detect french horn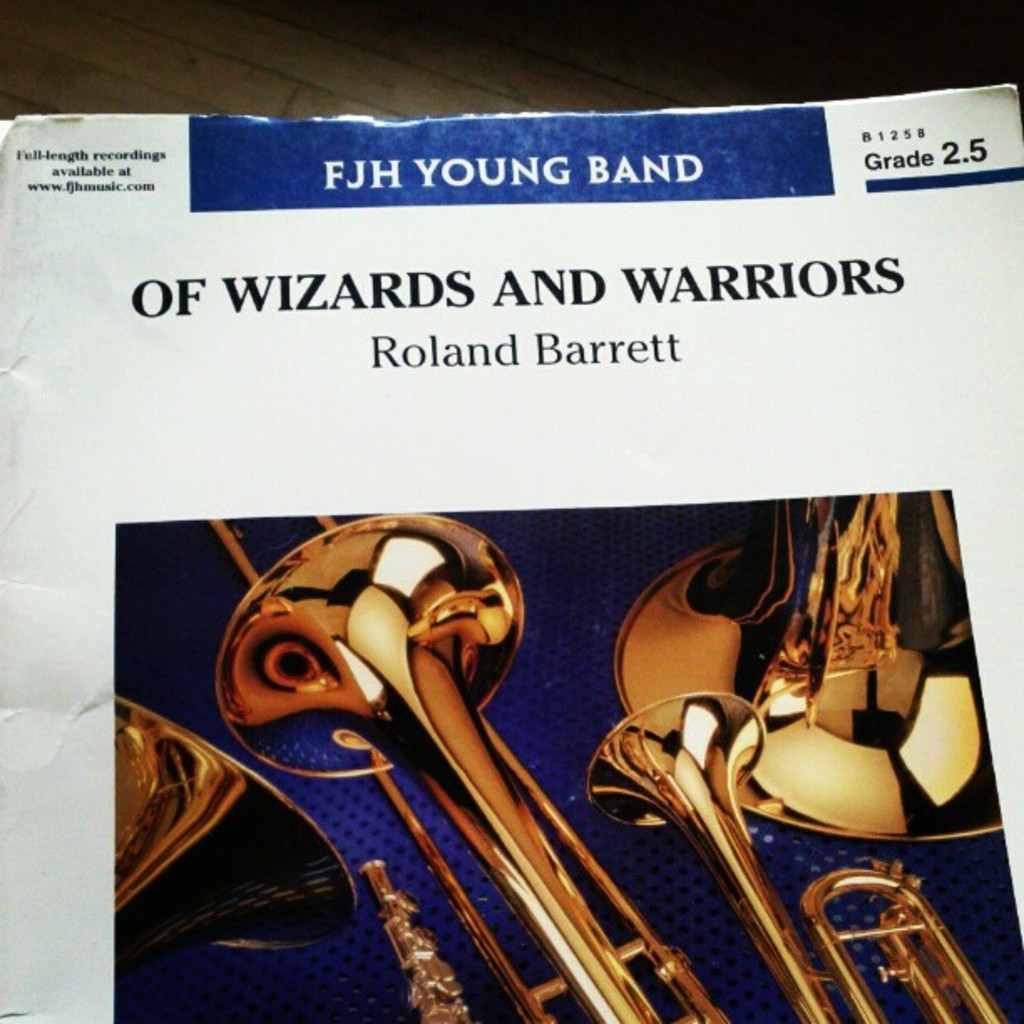
x1=581 y1=691 x2=1017 y2=1022
